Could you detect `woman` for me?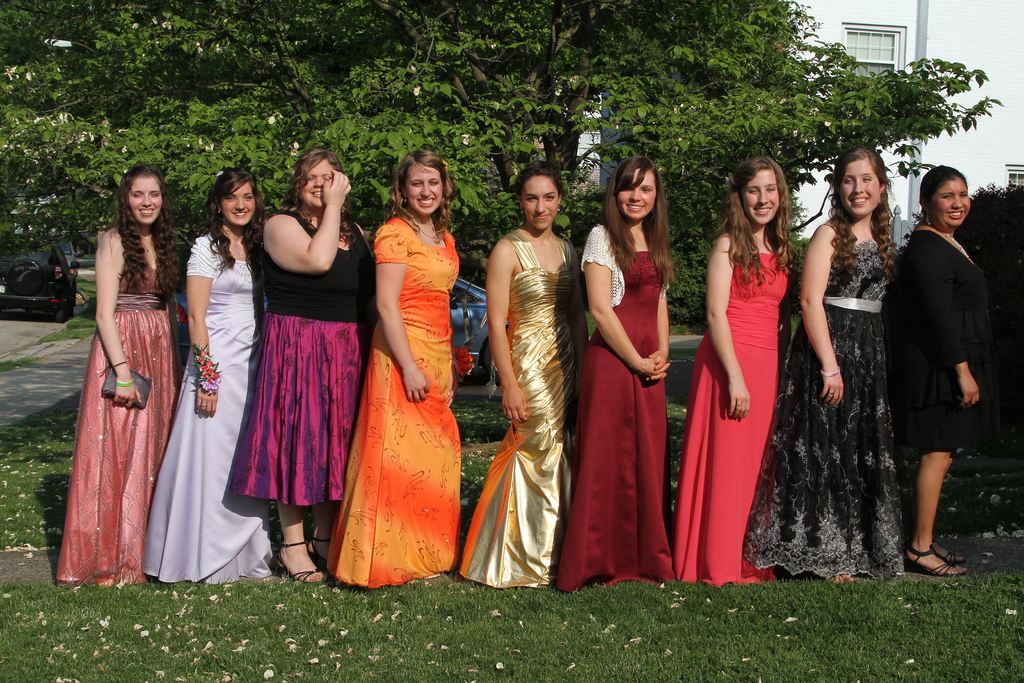
Detection result: 671 156 799 589.
